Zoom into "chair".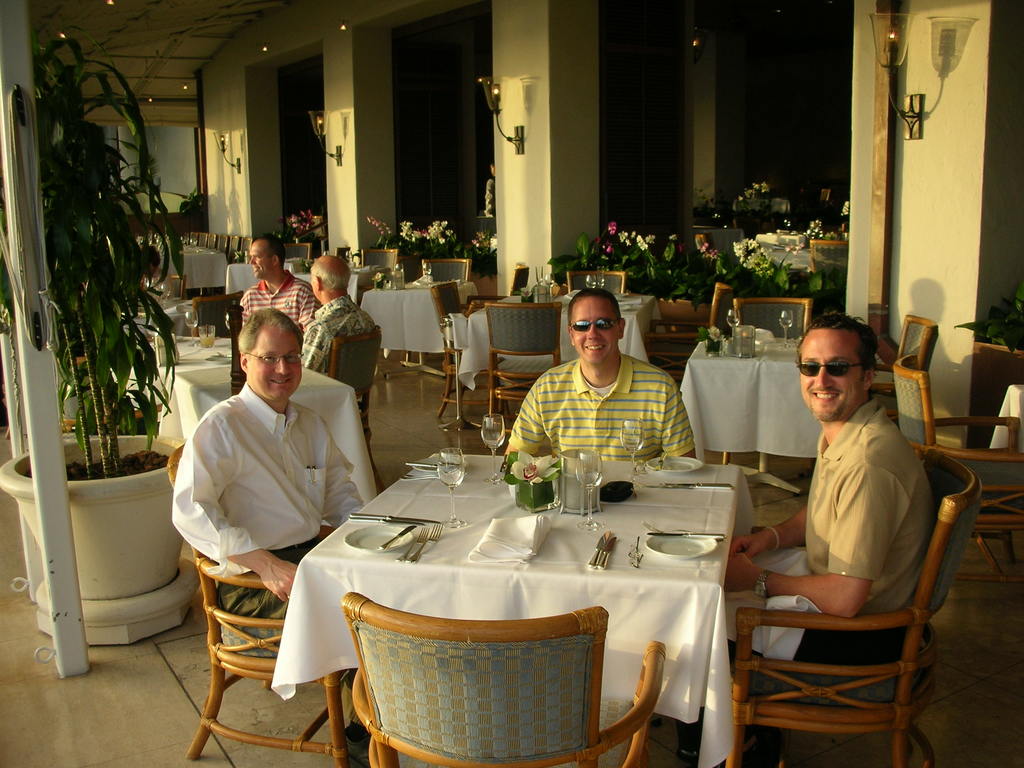
Zoom target: 724,479,956,759.
